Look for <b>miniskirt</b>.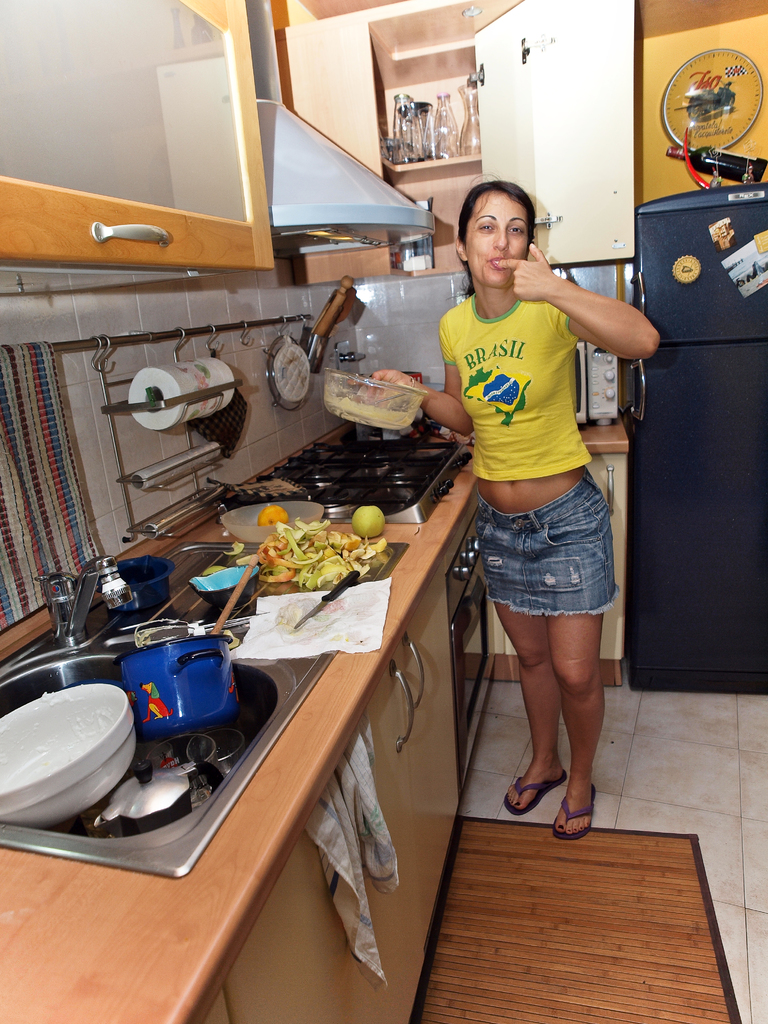
Found: (x1=474, y1=470, x2=618, y2=618).
